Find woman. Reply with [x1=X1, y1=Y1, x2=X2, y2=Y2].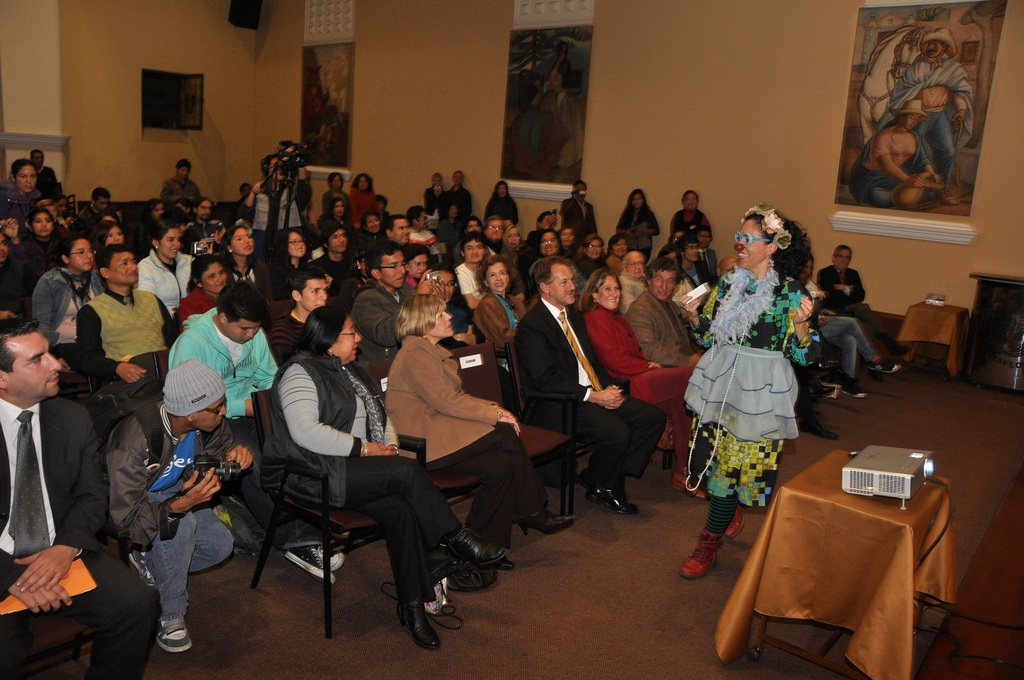
[x1=526, y1=229, x2=560, y2=272].
